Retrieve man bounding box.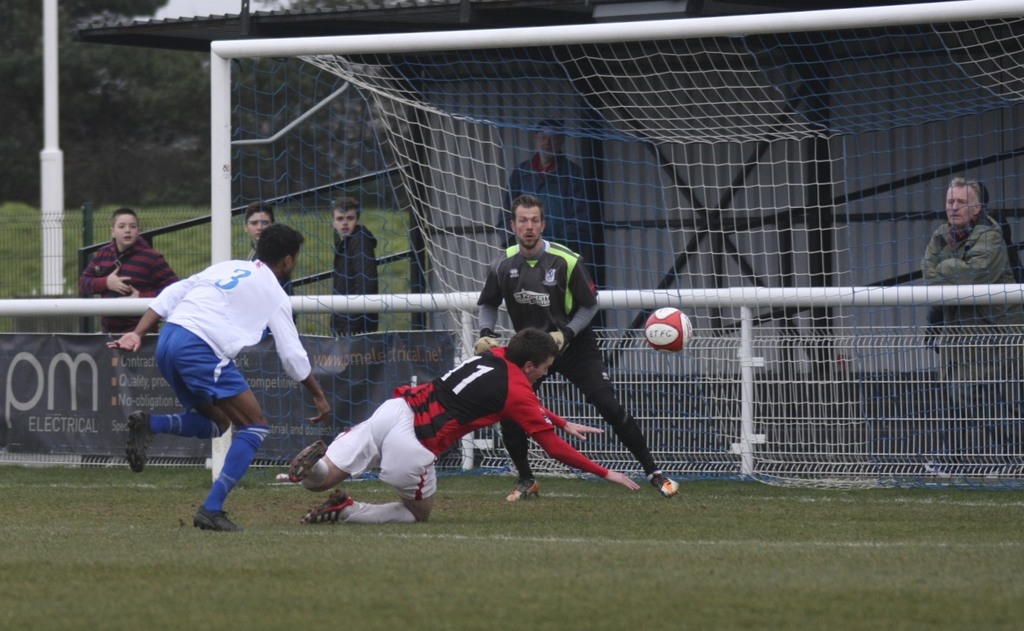
Bounding box: rect(332, 202, 379, 333).
